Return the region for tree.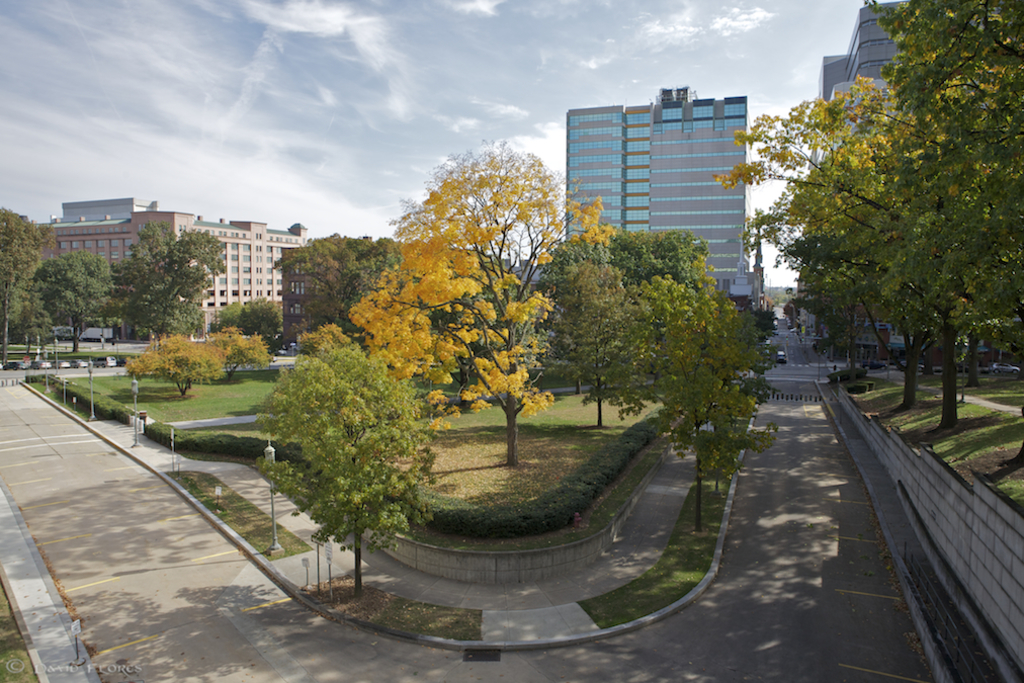
{"x1": 738, "y1": 0, "x2": 1023, "y2": 399}.
